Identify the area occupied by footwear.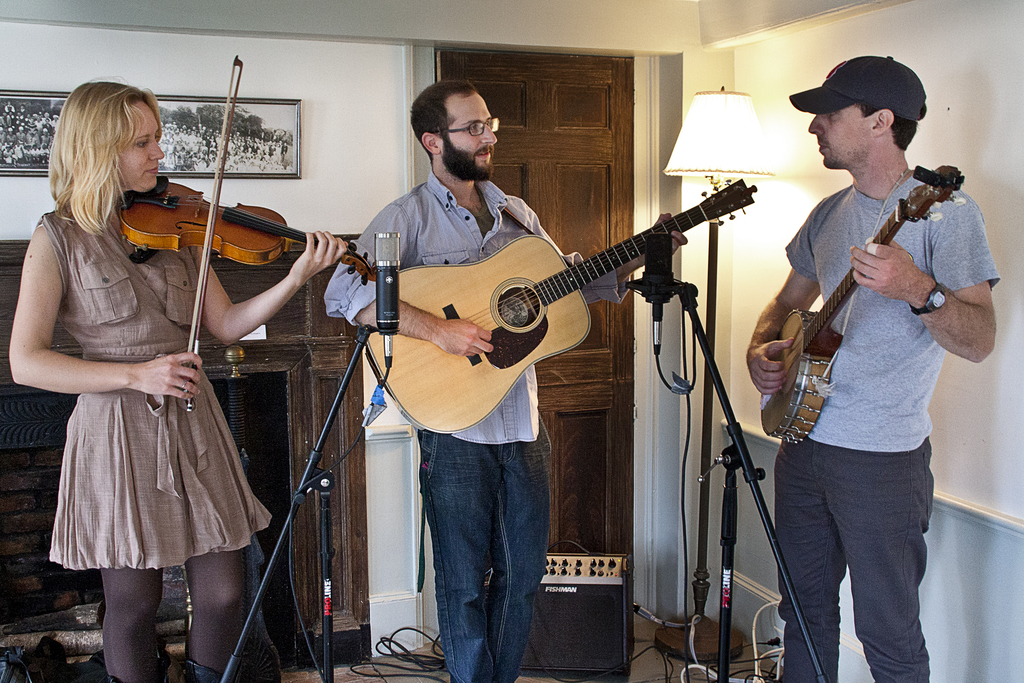
Area: rect(183, 655, 241, 682).
